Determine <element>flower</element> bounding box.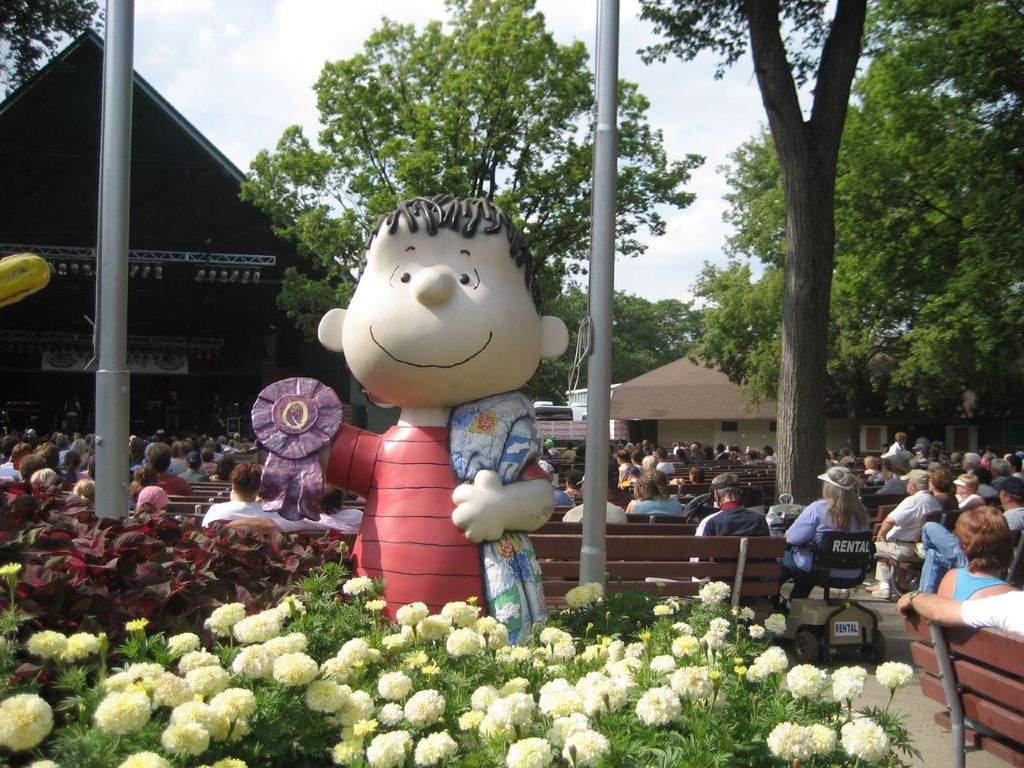
Determined: [745,642,785,682].
